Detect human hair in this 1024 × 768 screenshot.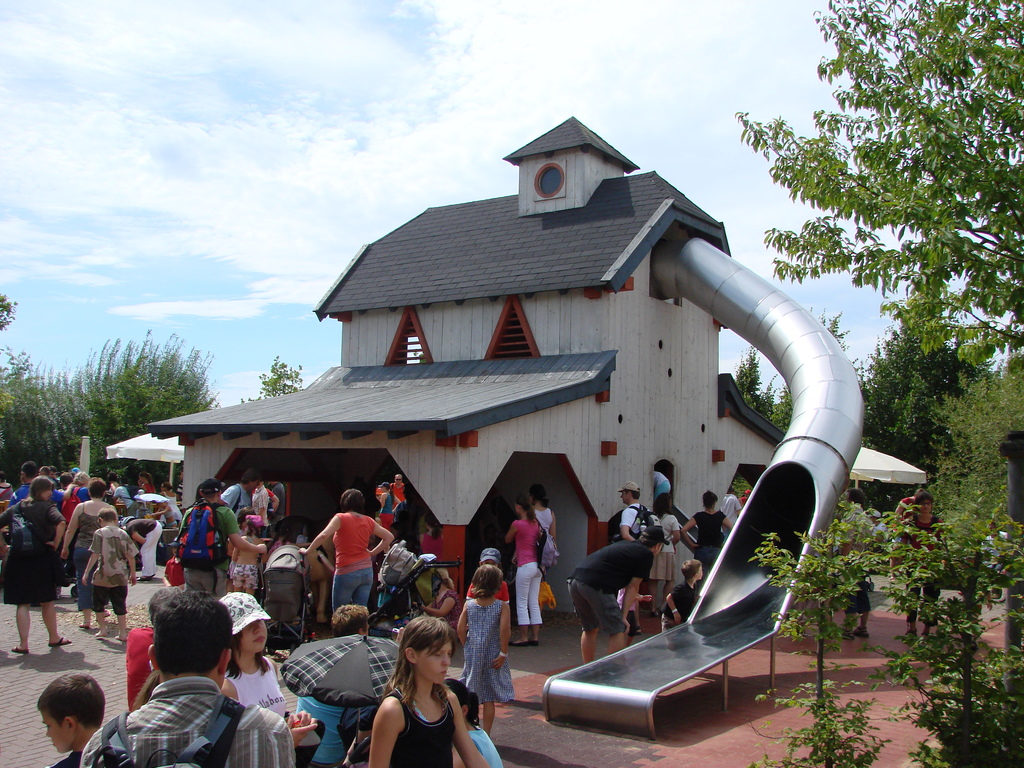
Detection: (700,490,719,515).
